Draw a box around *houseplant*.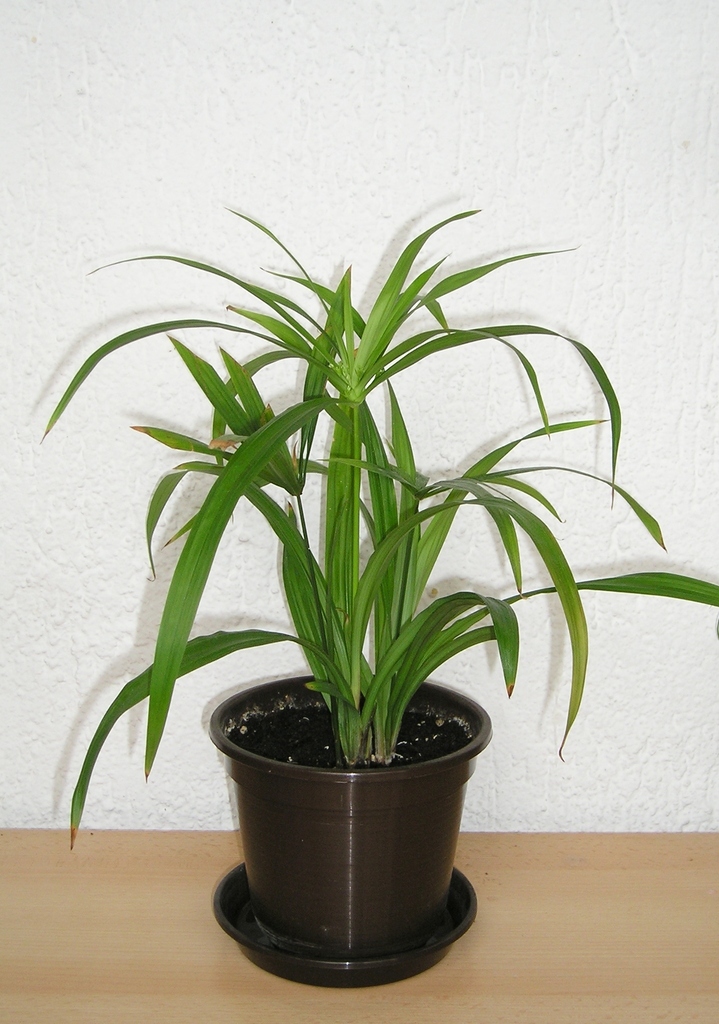
x1=69 y1=204 x2=718 y2=952.
